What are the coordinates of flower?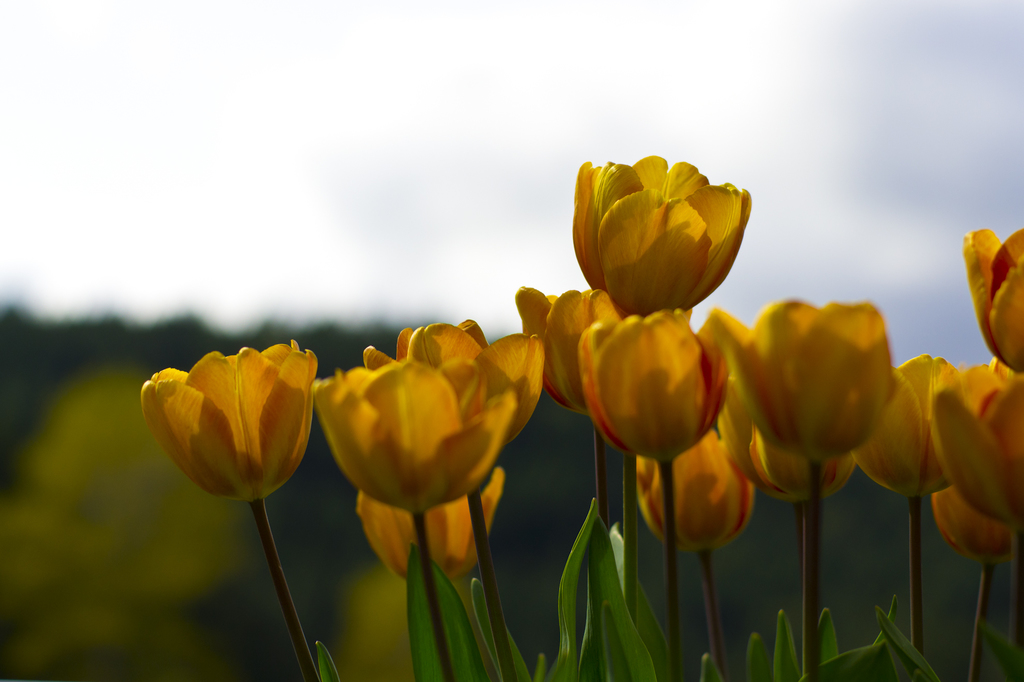
[x1=362, y1=478, x2=504, y2=586].
